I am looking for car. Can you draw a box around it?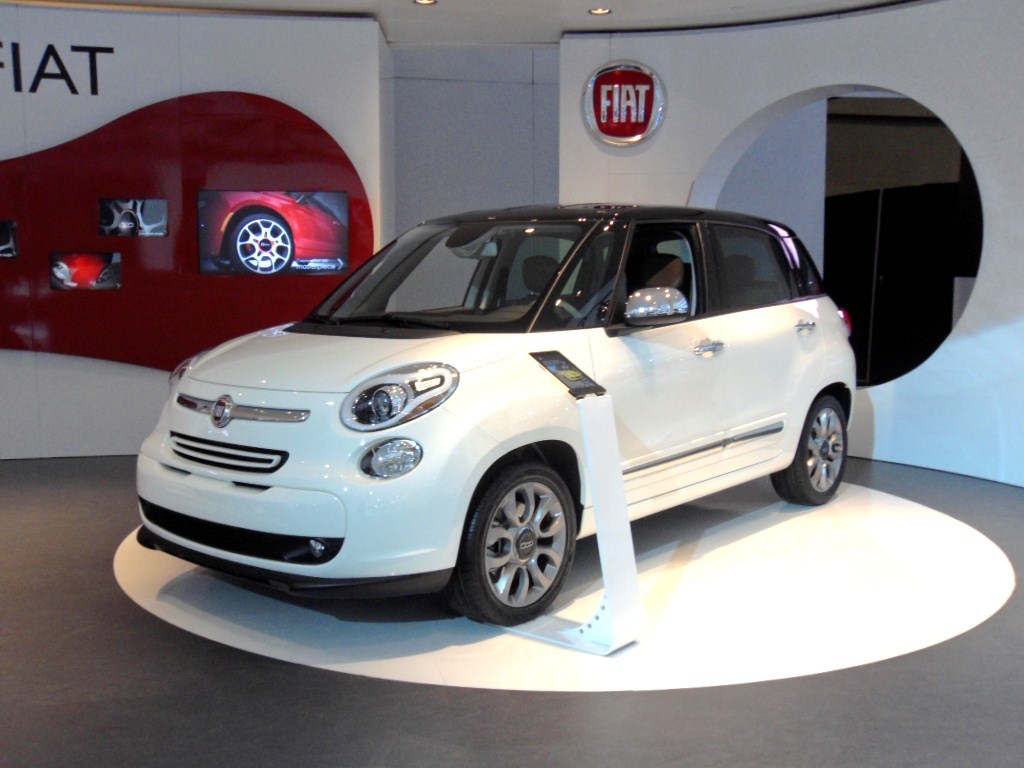
Sure, the bounding box is bbox(196, 190, 347, 278).
